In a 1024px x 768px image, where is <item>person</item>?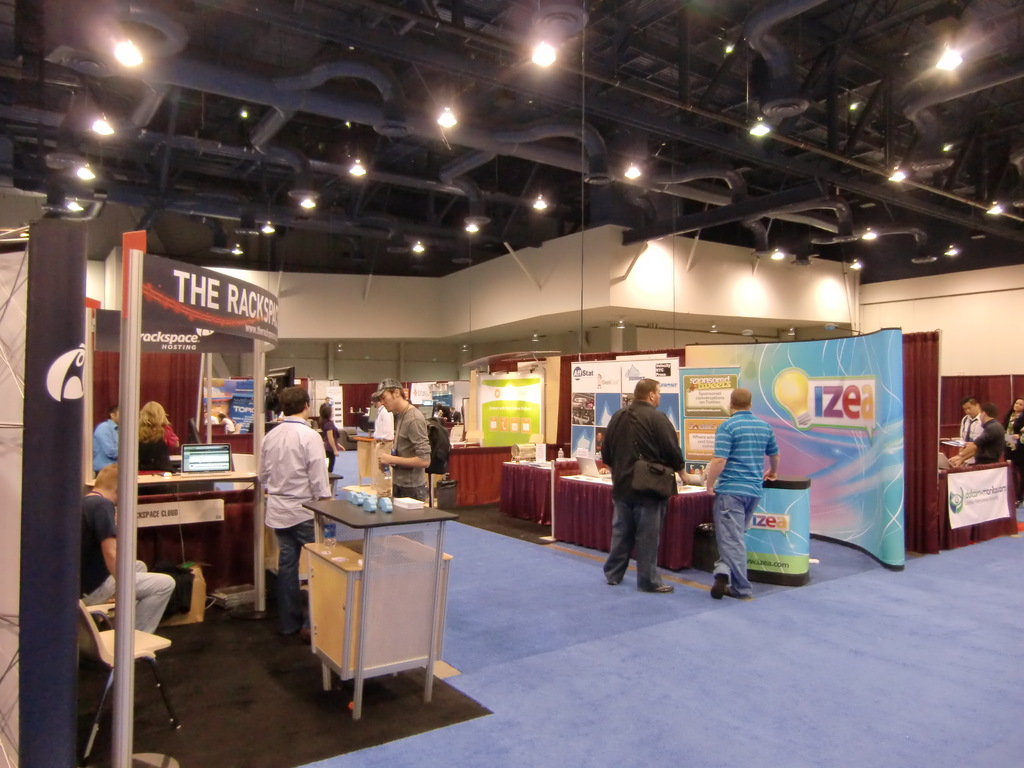
135:397:182:467.
